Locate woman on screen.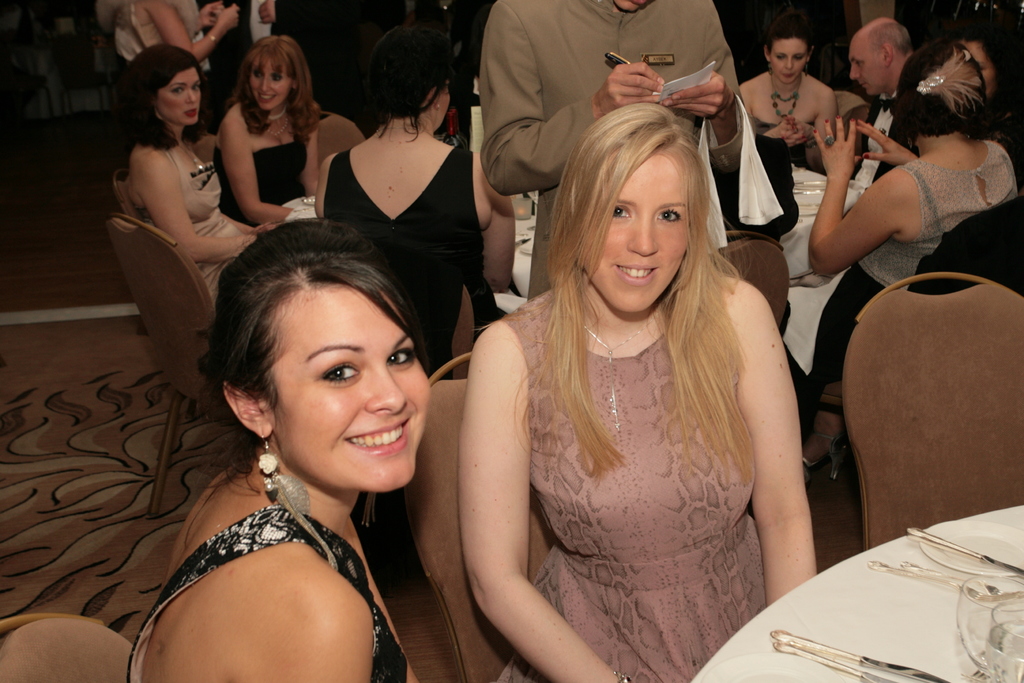
On screen at x1=120, y1=224, x2=481, y2=670.
